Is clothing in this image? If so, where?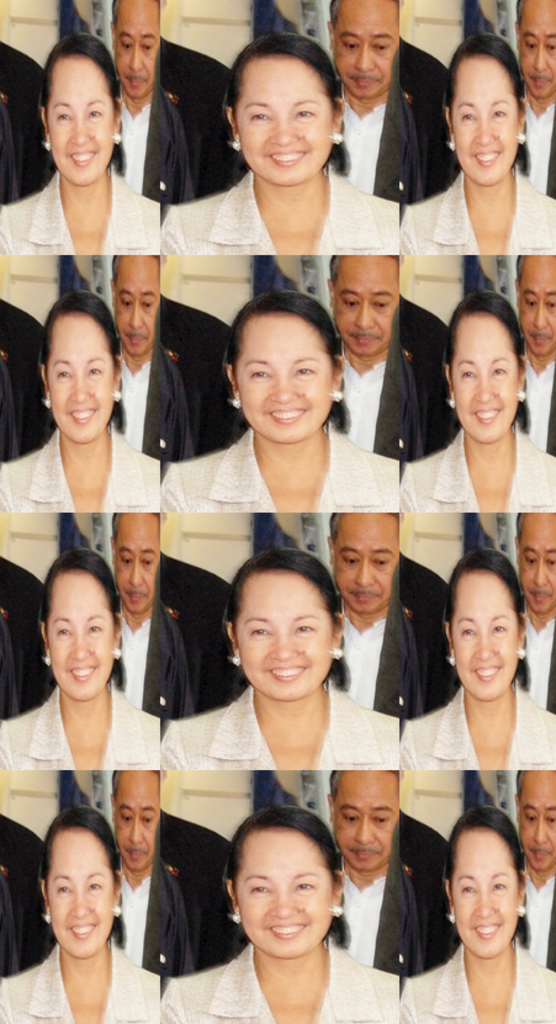
Yes, at BBox(117, 594, 207, 707).
